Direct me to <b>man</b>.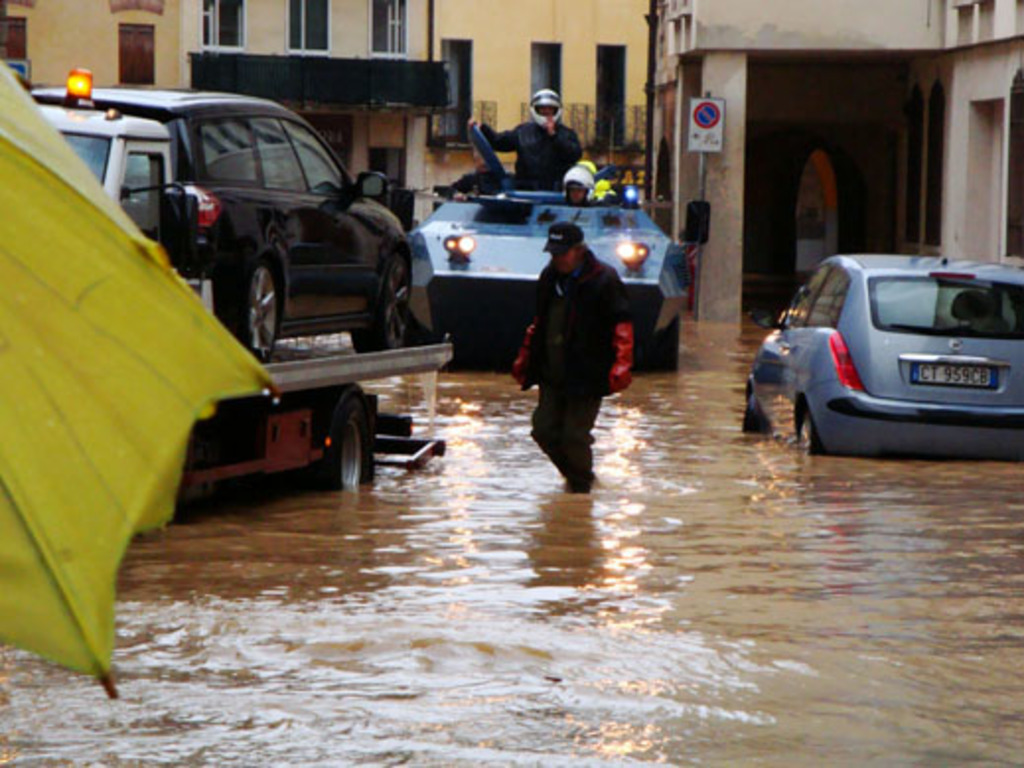
Direction: [x1=564, y1=166, x2=598, y2=209].
